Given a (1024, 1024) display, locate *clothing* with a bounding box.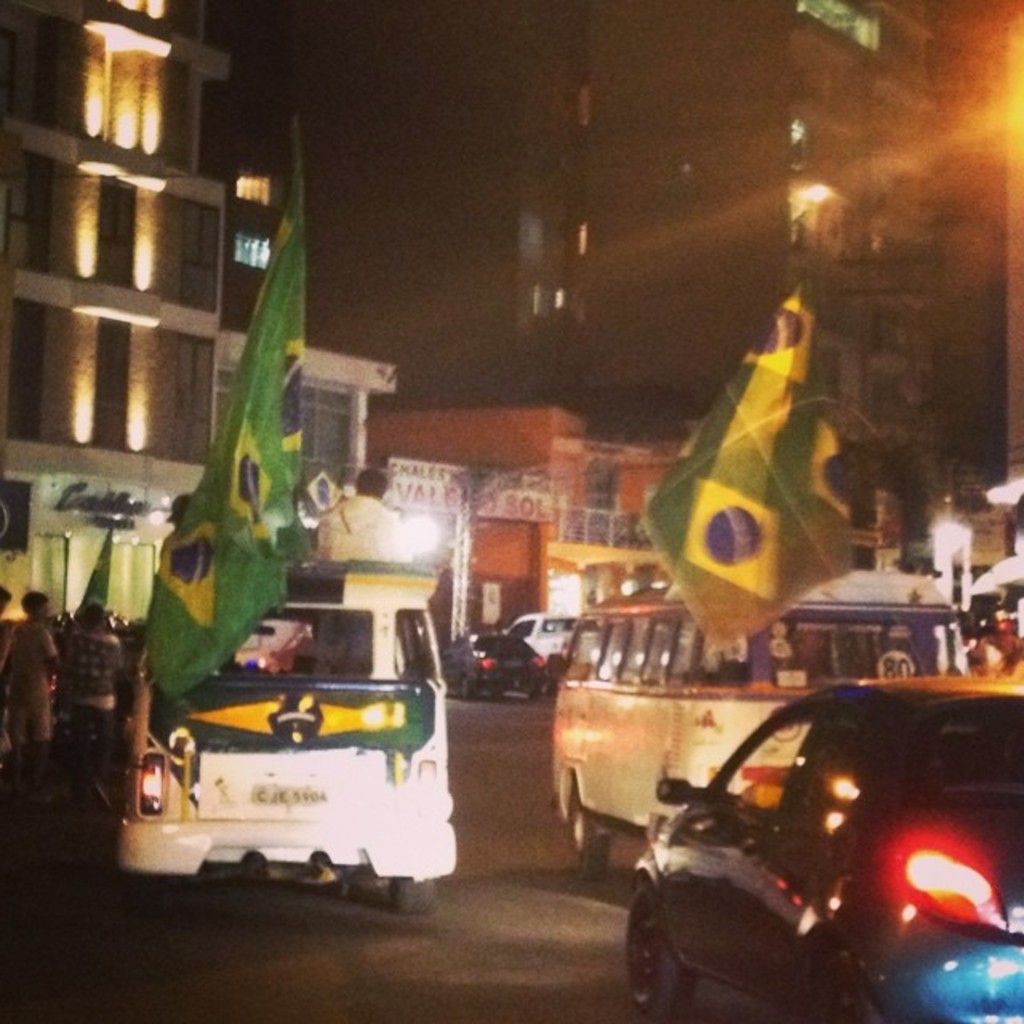
Located: crop(64, 618, 109, 755).
